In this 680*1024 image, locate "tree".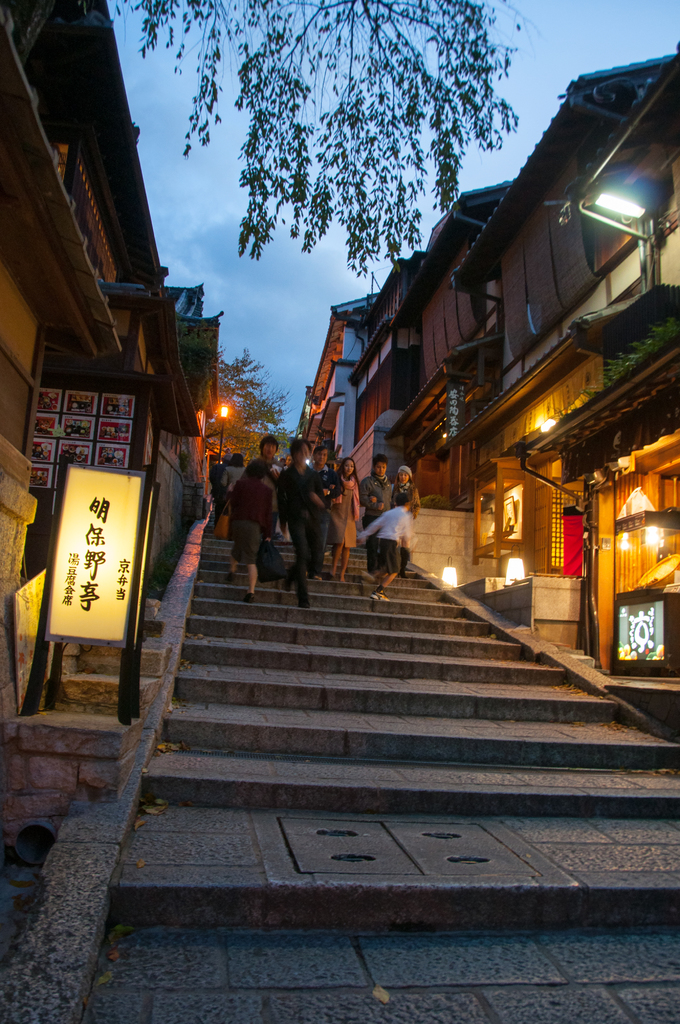
Bounding box: {"x1": 160, "y1": 6, "x2": 546, "y2": 328}.
